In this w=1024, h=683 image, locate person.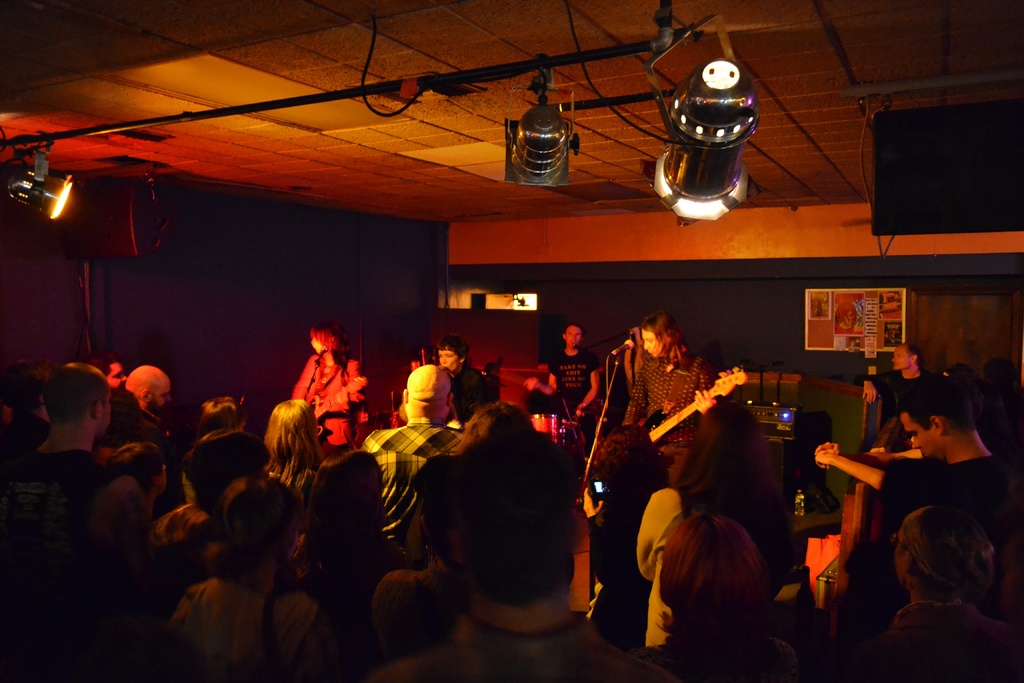
Bounding box: box(533, 319, 601, 441).
